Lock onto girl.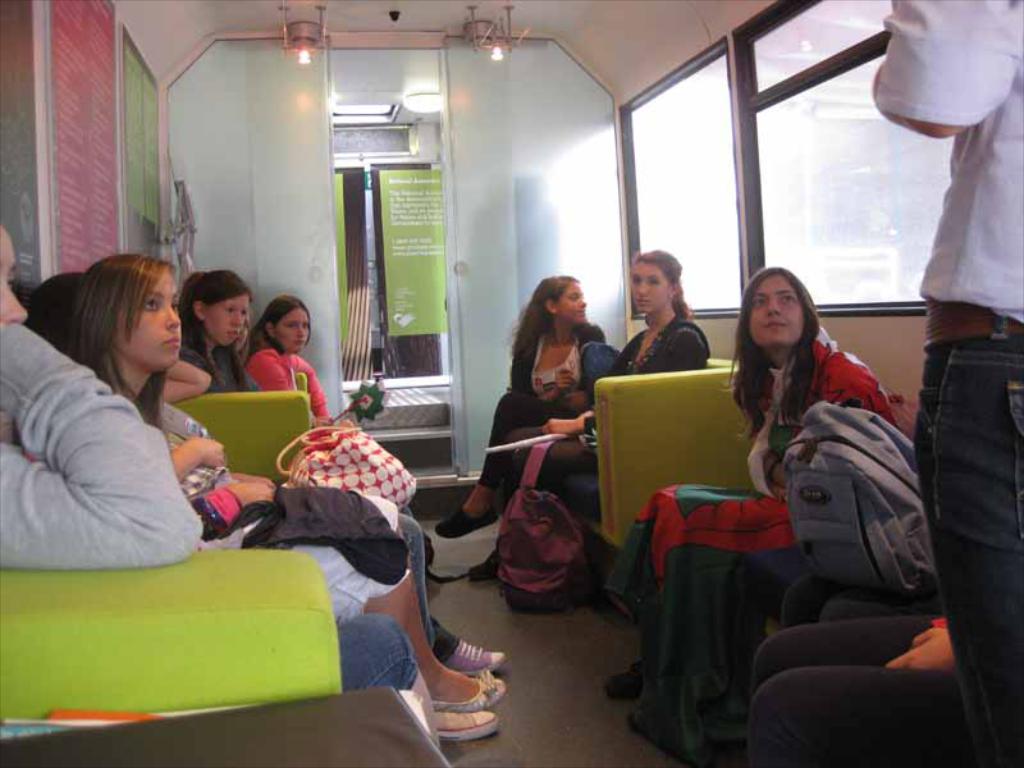
Locked: pyautogui.locateOnScreen(60, 253, 500, 705).
